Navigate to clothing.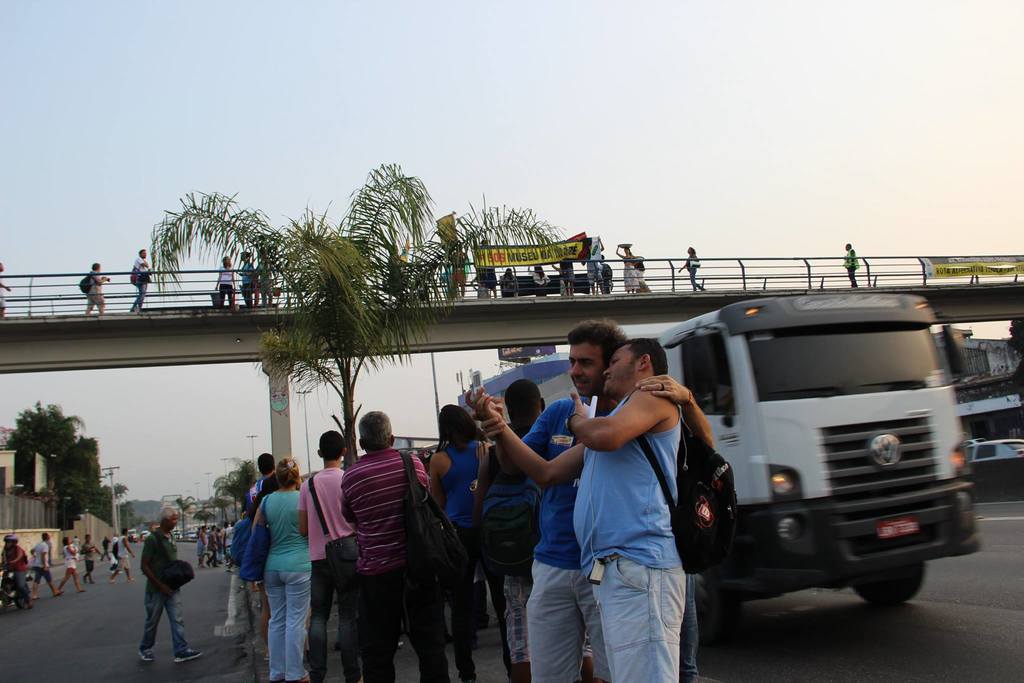
Navigation target: (79,541,93,579).
